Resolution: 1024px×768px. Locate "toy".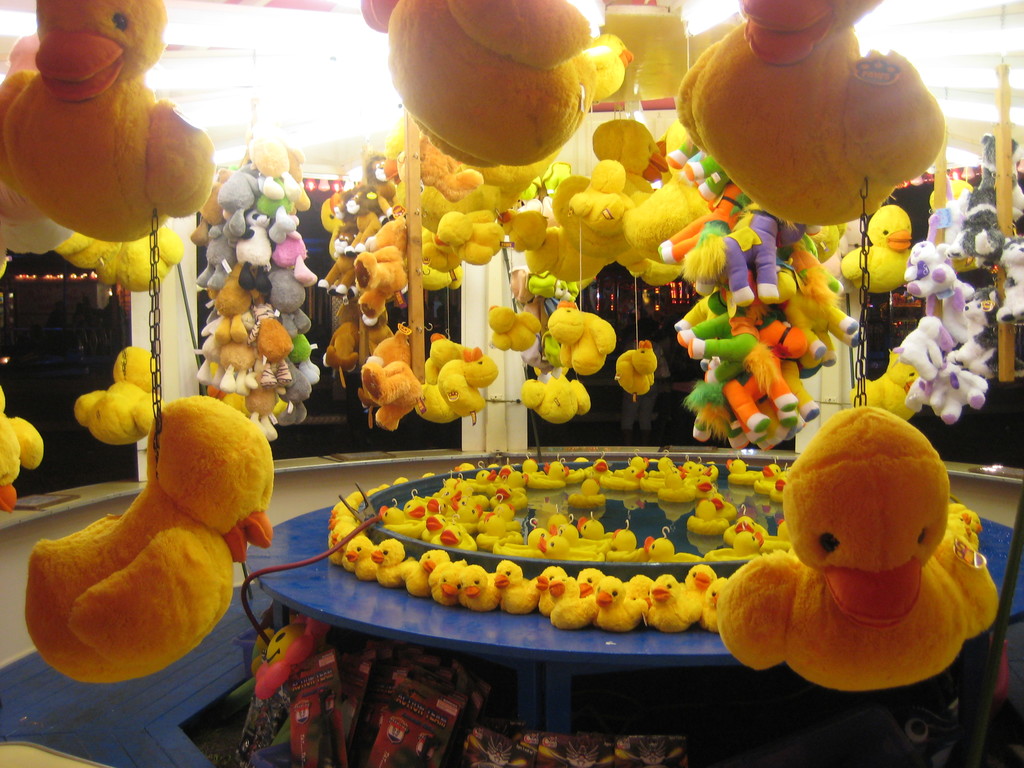
crop(678, 205, 812, 308).
